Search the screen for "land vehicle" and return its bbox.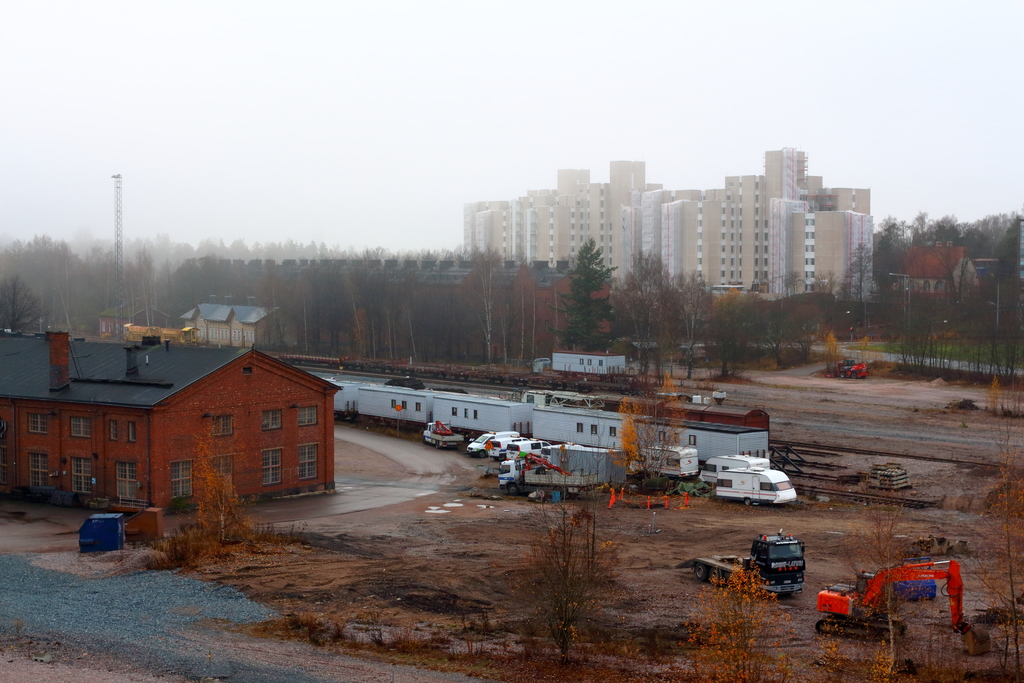
Found: pyautogui.locateOnScreen(426, 423, 461, 447).
